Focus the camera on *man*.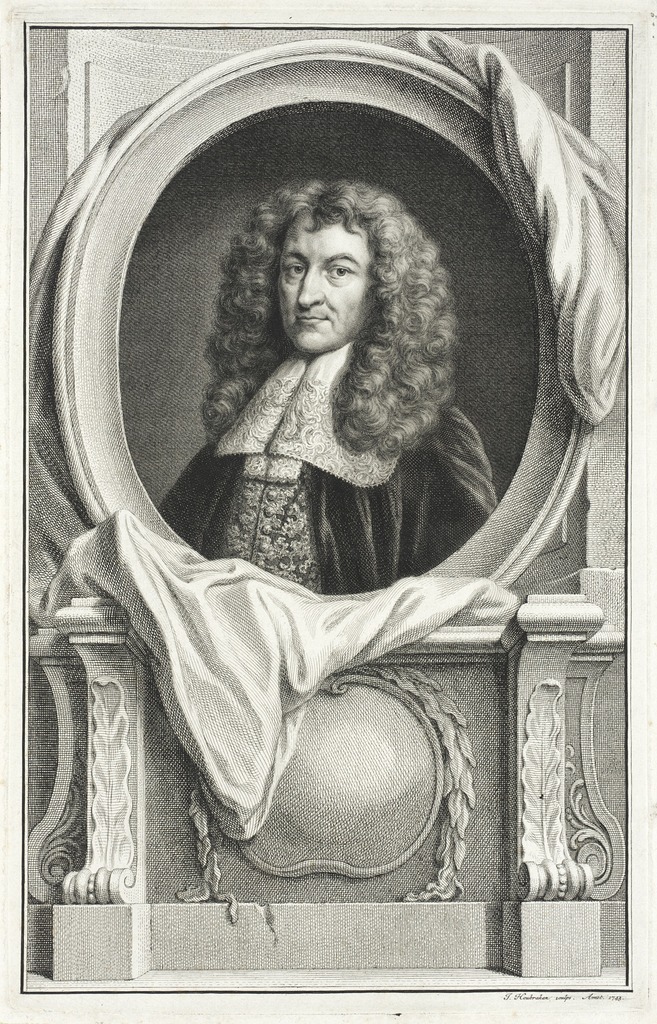
Focus region: crop(159, 159, 482, 588).
